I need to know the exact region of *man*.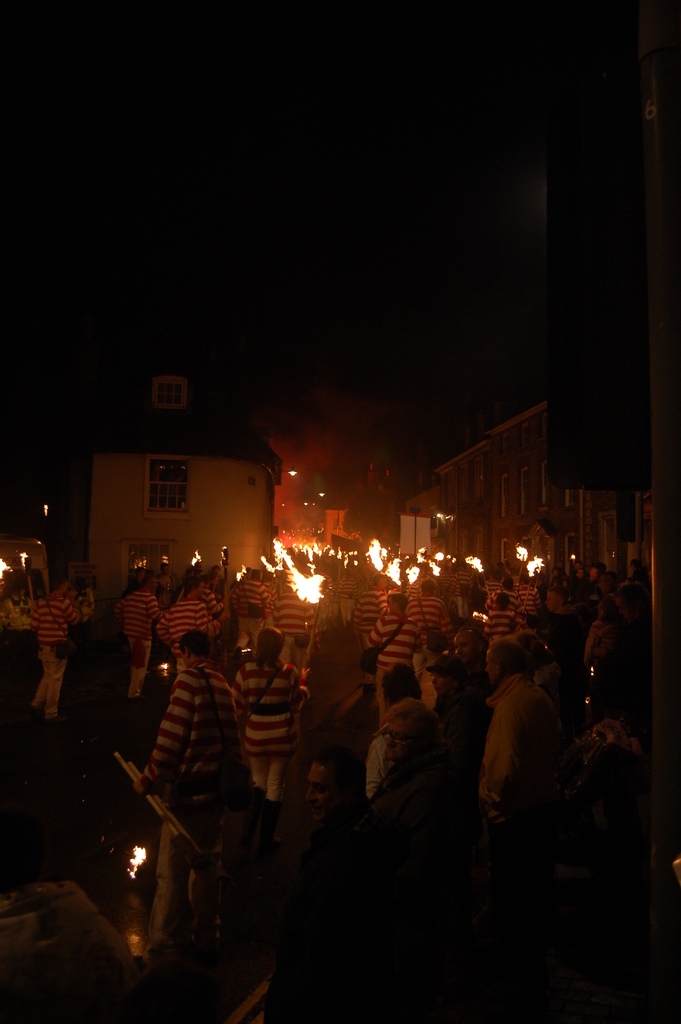
Region: x1=34, y1=577, x2=83, y2=725.
